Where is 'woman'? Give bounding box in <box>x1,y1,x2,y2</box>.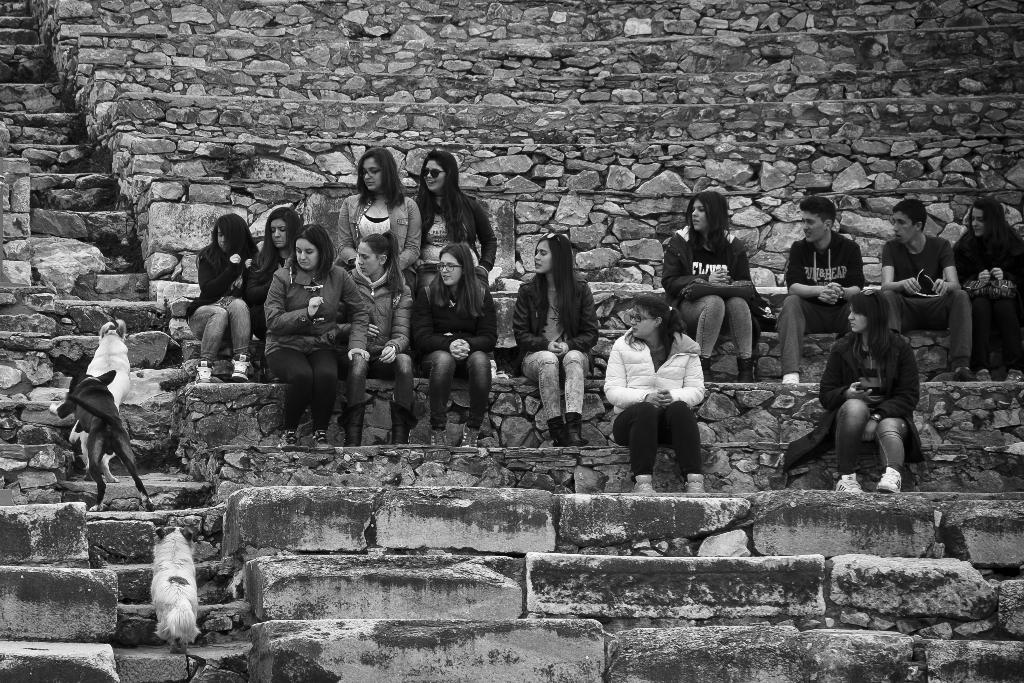
<box>265,224,367,448</box>.
